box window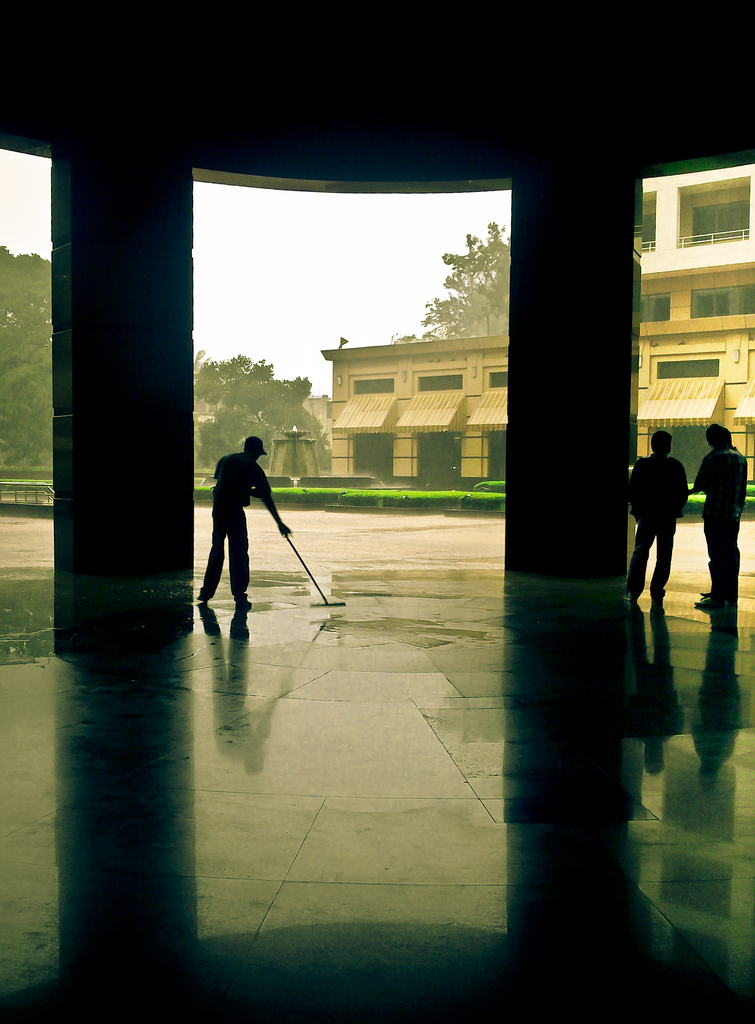
l=661, t=358, r=720, b=379
